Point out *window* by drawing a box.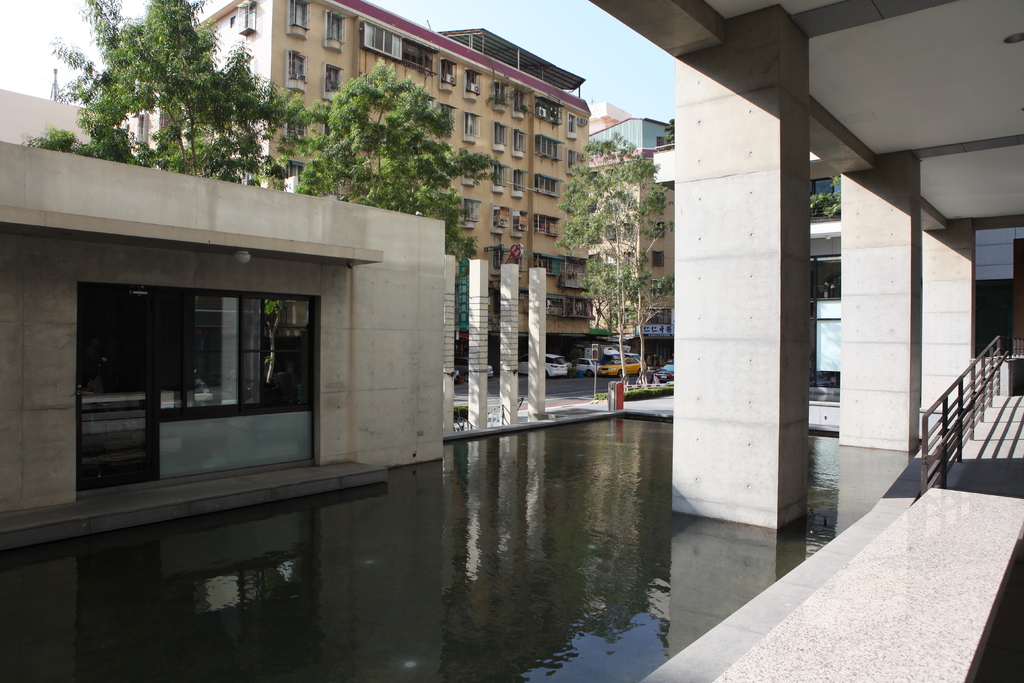
bbox=(287, 49, 311, 94).
